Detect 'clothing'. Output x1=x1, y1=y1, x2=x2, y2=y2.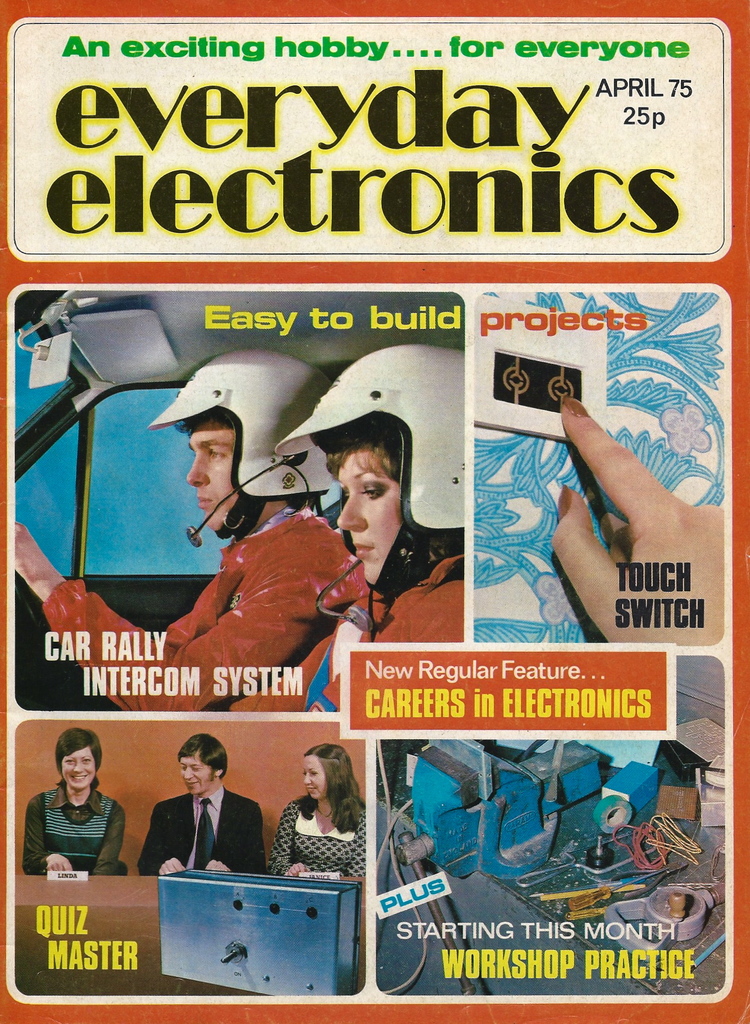
x1=129, y1=767, x2=260, y2=891.
